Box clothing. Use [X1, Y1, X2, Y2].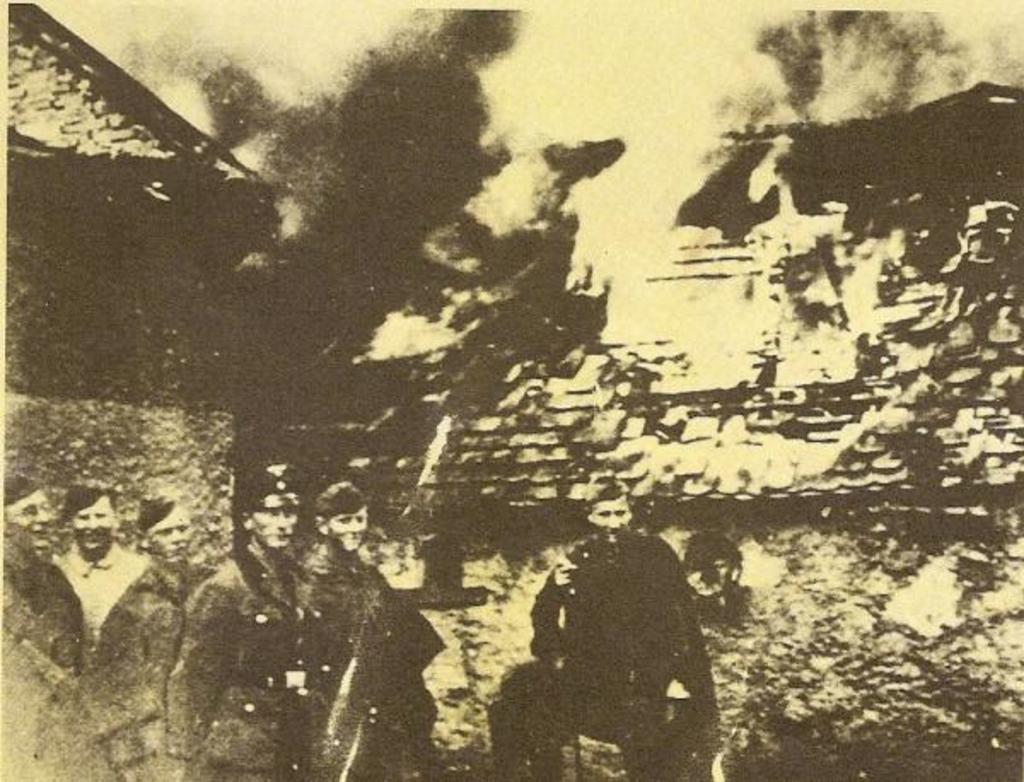
[96, 557, 196, 780].
